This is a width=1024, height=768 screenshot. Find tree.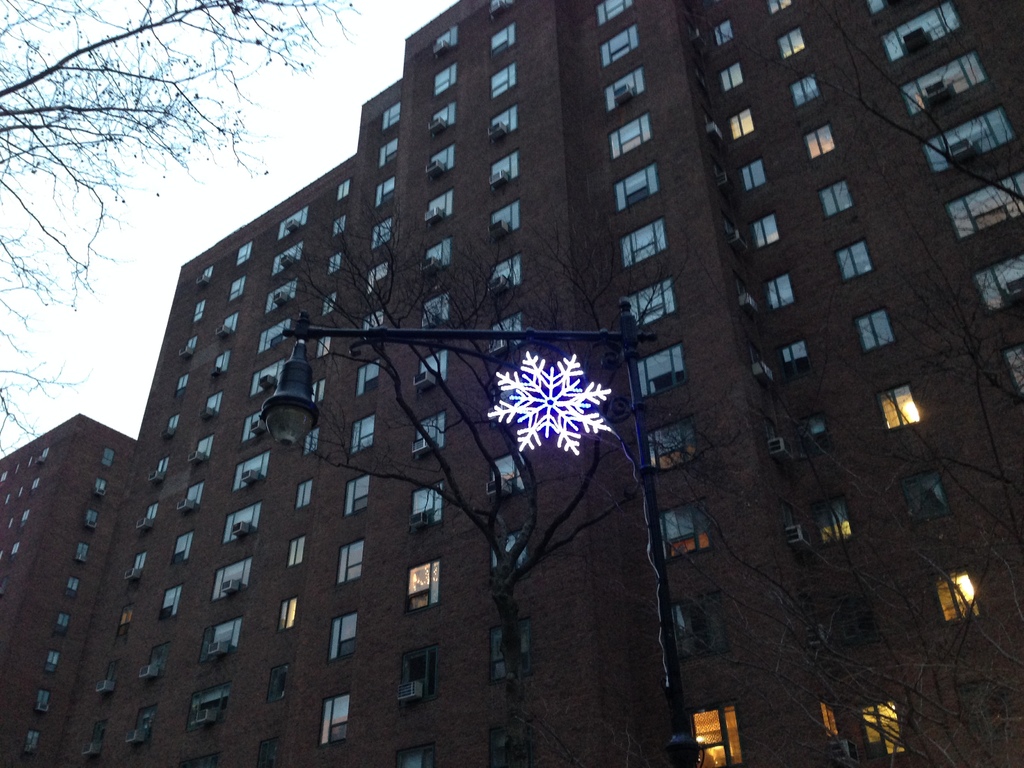
Bounding box: x1=671, y1=374, x2=1023, y2=767.
